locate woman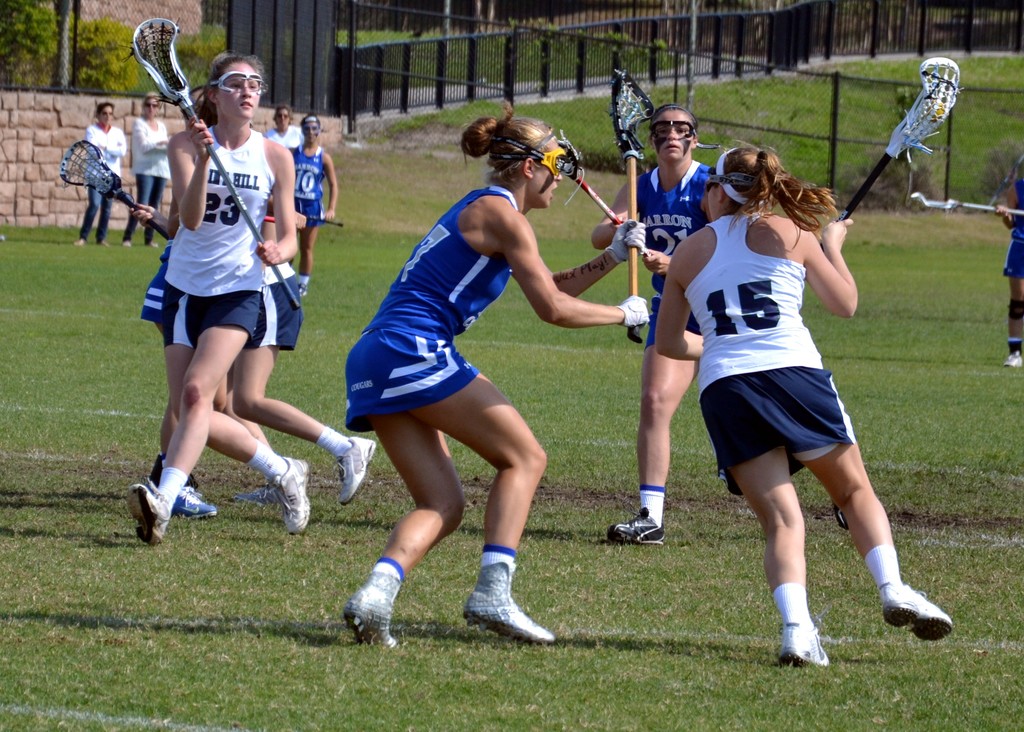
[left=259, top=98, right=316, bottom=152]
